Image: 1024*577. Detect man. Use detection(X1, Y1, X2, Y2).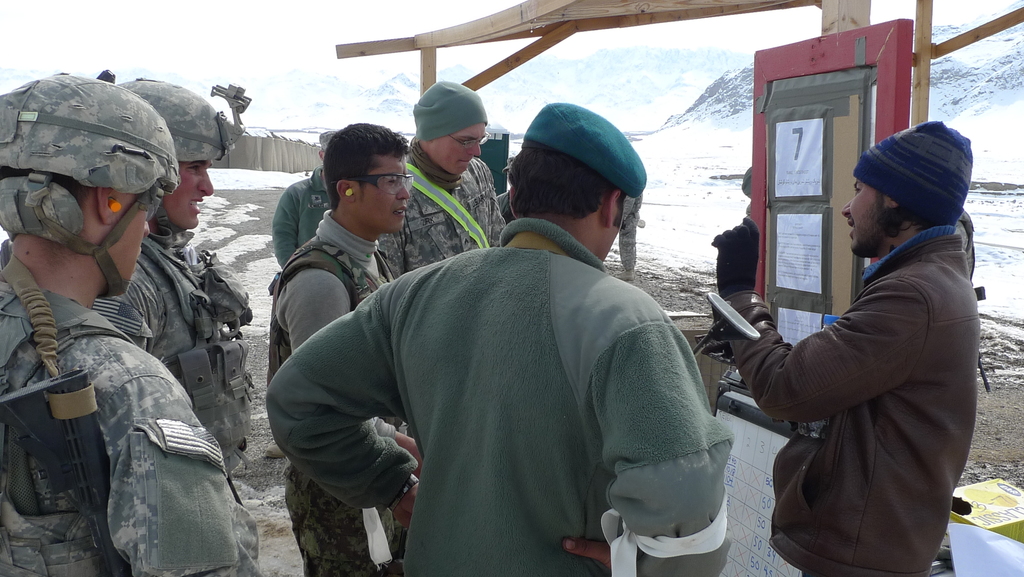
detection(260, 120, 413, 573).
